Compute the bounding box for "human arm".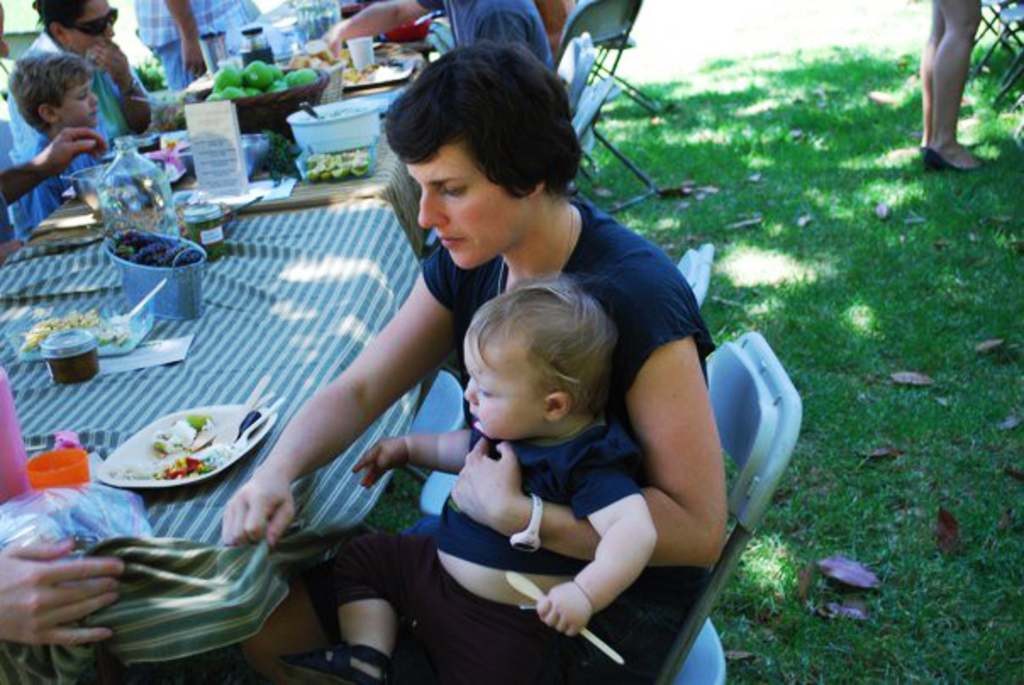
Rect(0, 531, 134, 648).
